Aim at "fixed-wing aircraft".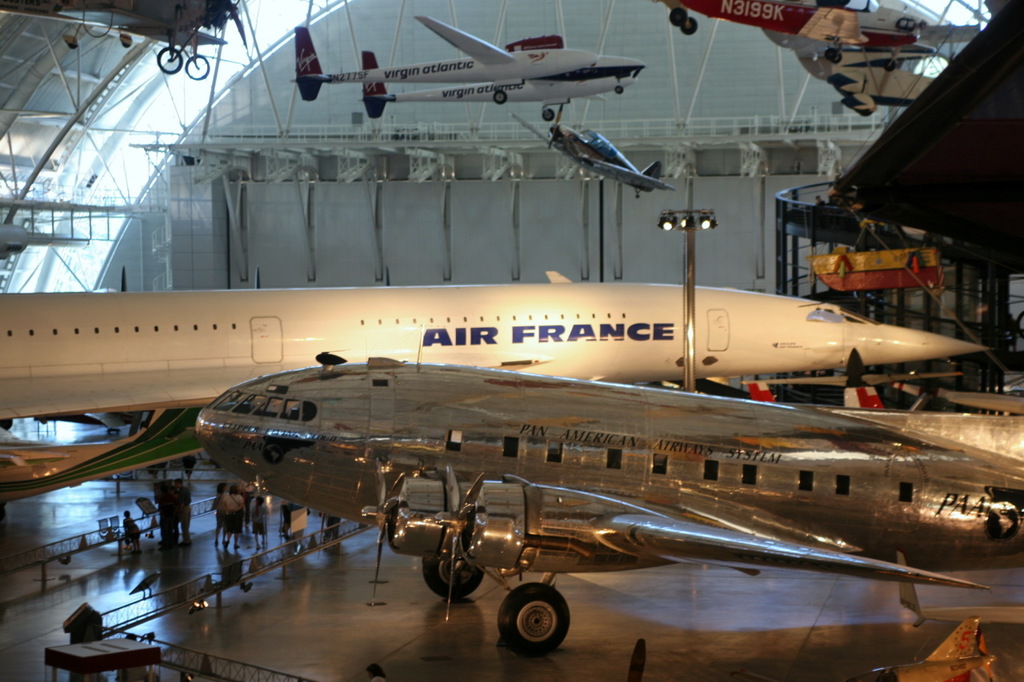
Aimed at box=[0, 269, 994, 425].
